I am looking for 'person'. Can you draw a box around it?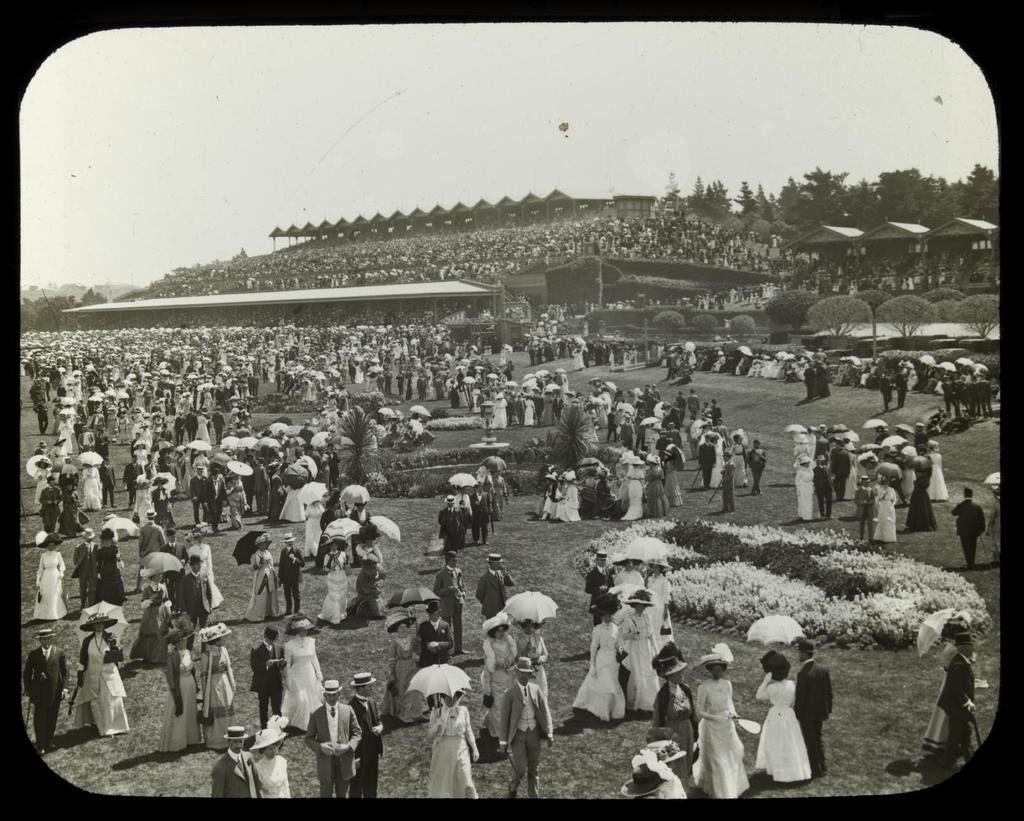
Sure, the bounding box is crop(472, 482, 489, 546).
